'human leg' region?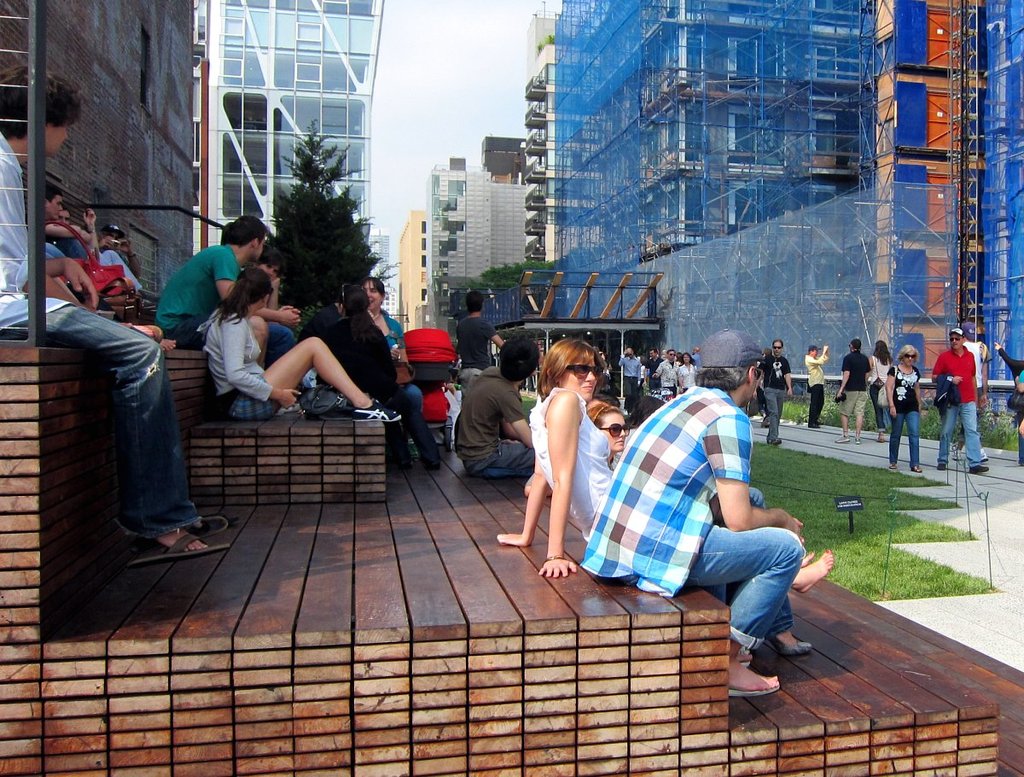
locate(963, 400, 986, 471)
